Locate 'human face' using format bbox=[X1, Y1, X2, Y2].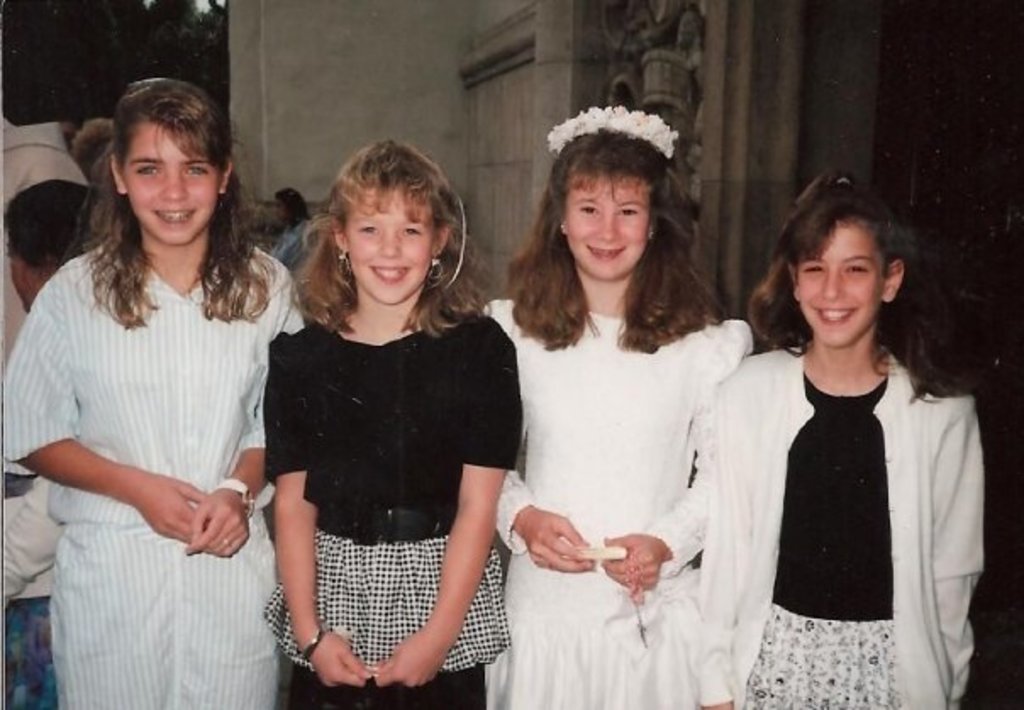
bbox=[344, 191, 432, 303].
